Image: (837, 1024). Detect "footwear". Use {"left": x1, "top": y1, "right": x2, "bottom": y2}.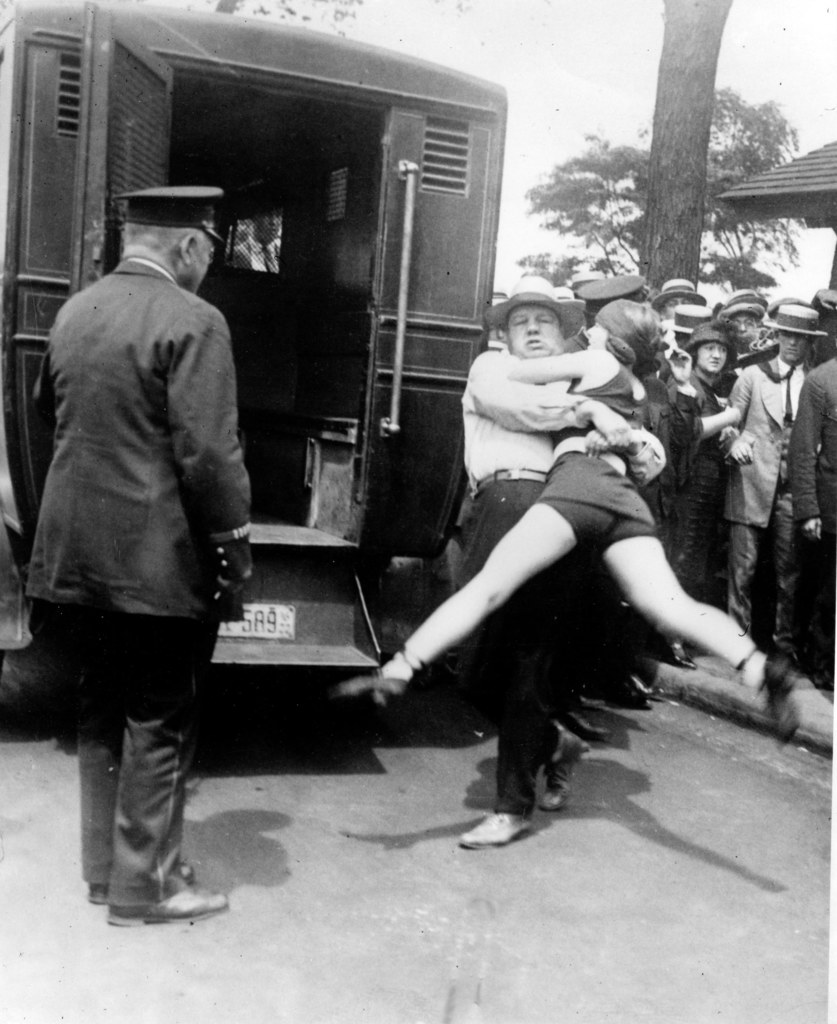
{"left": 457, "top": 813, "right": 532, "bottom": 848}.
